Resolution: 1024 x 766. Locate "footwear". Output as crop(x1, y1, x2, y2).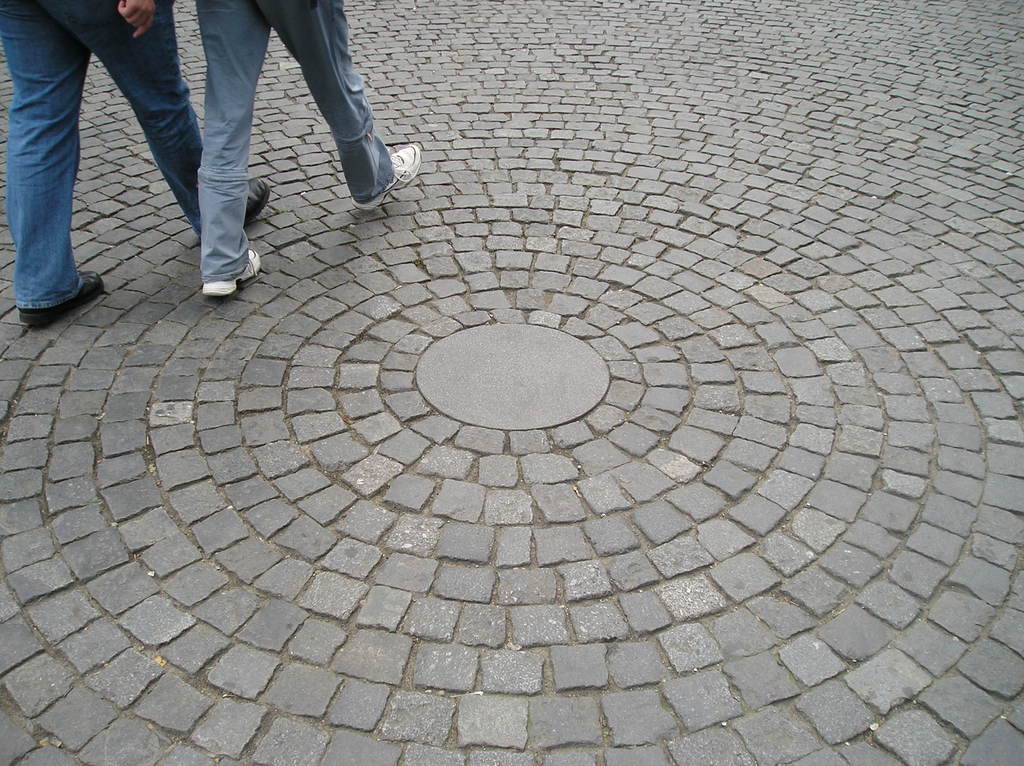
crop(15, 267, 105, 330).
